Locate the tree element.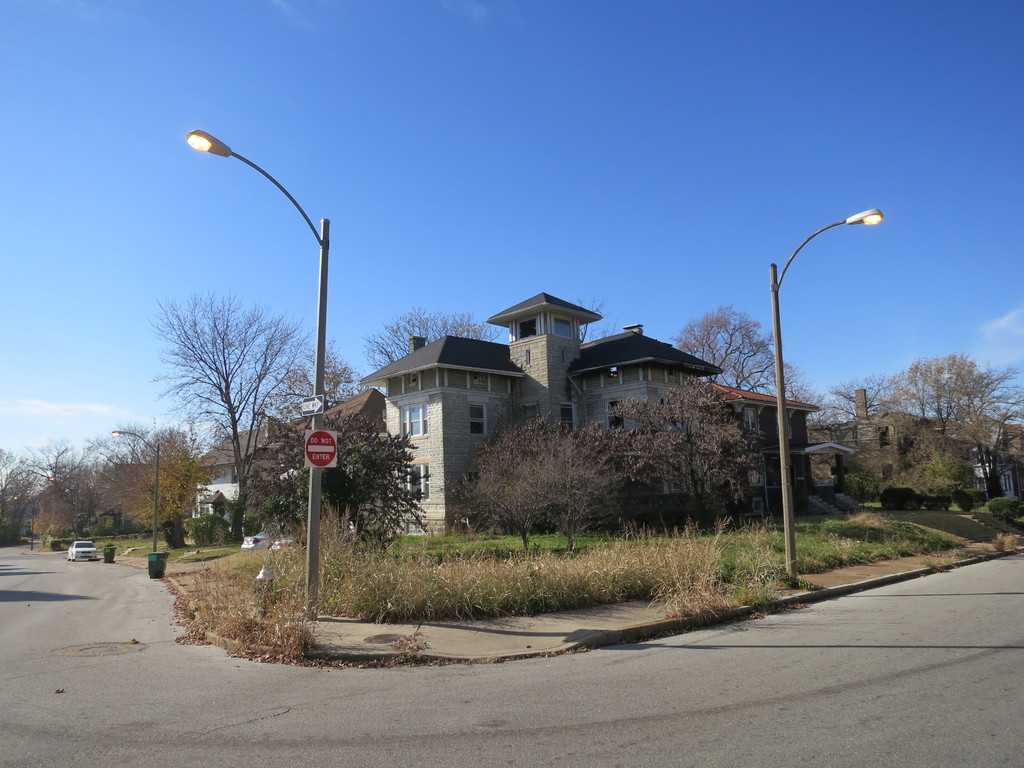
Element bbox: region(152, 252, 282, 521).
